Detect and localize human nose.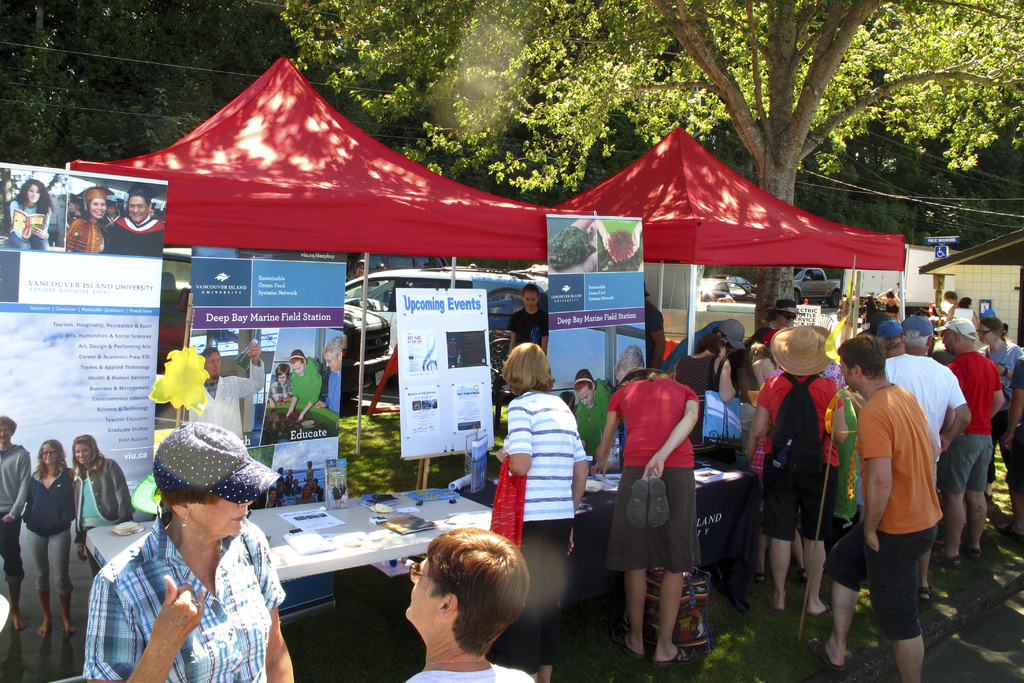
Localized at region(326, 362, 330, 366).
